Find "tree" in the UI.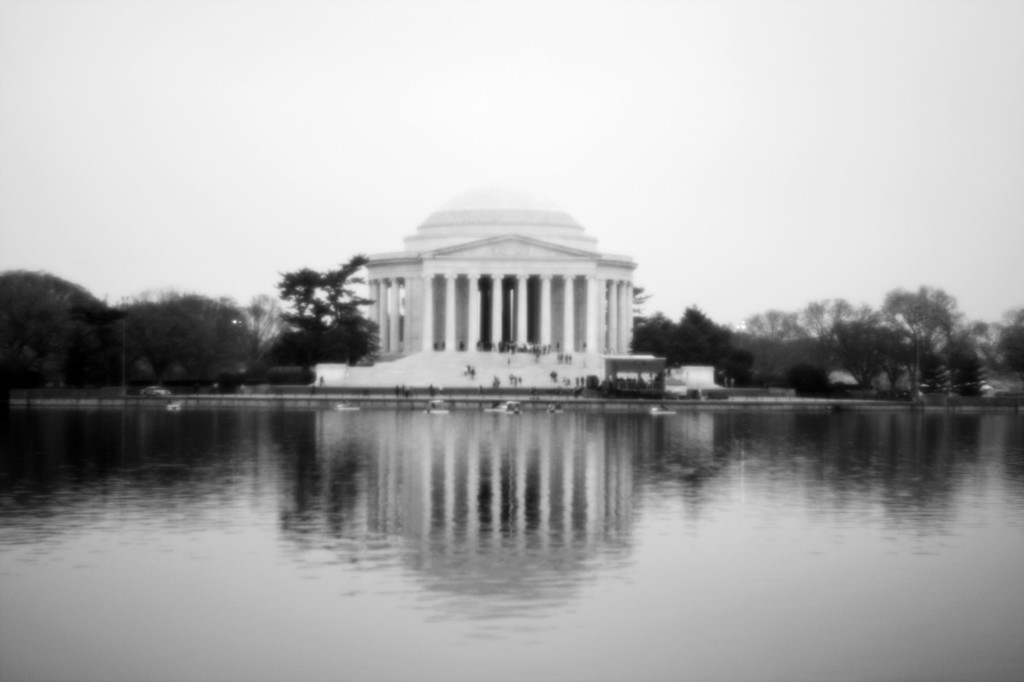
UI element at Rect(883, 285, 965, 410).
